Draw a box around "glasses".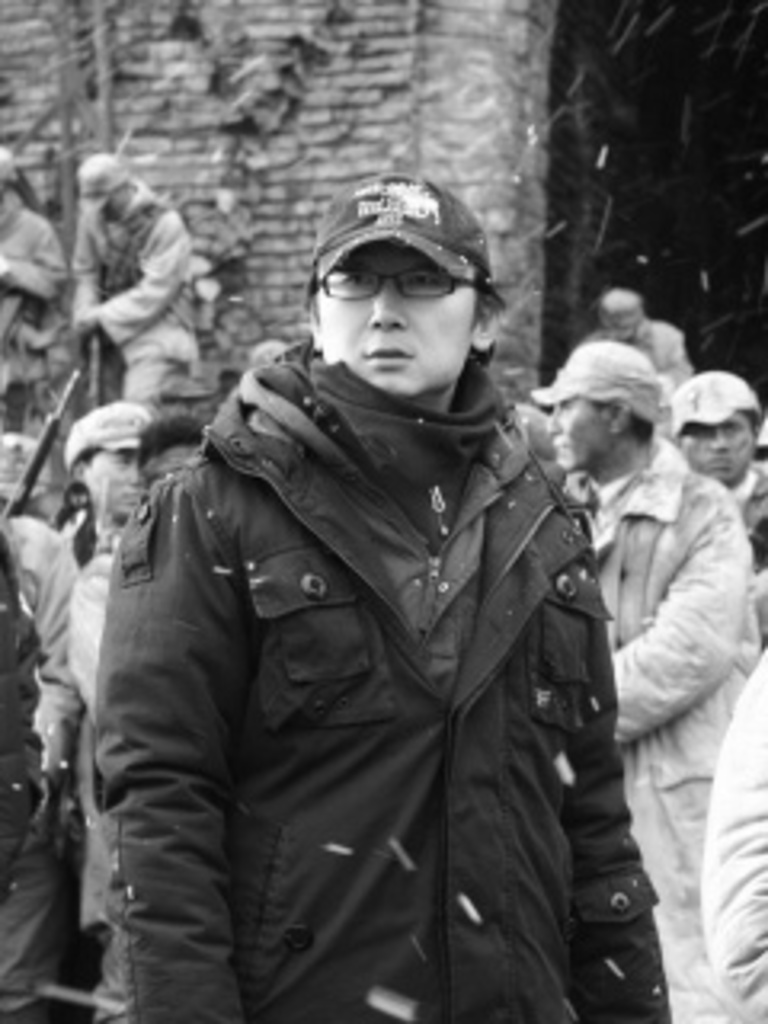
[left=320, top=269, right=483, bottom=301].
